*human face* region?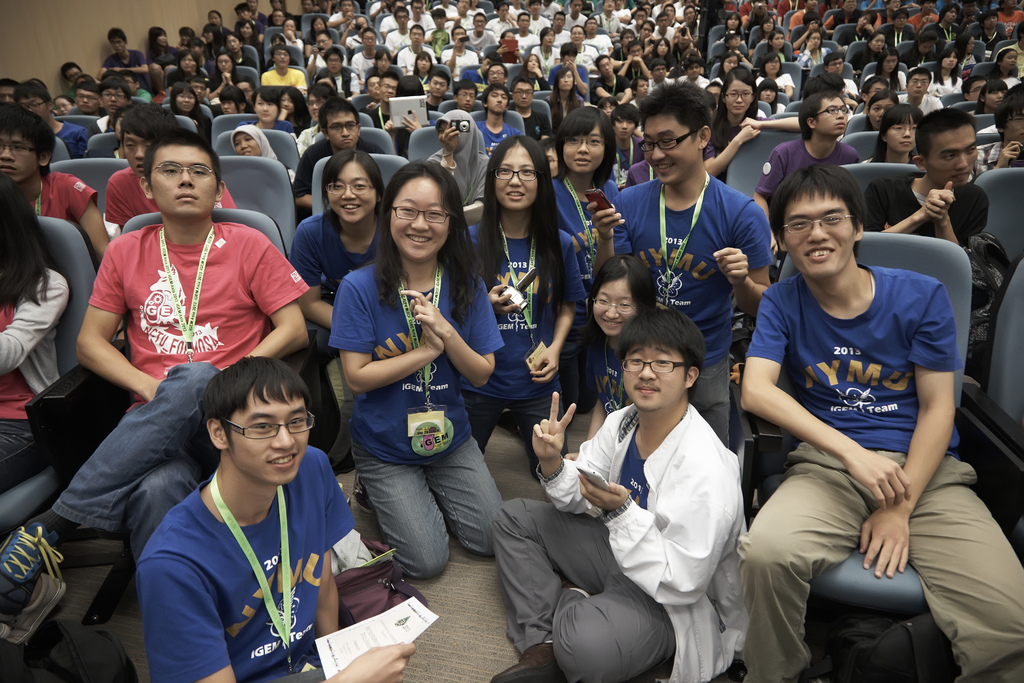
[226, 34, 241, 54]
